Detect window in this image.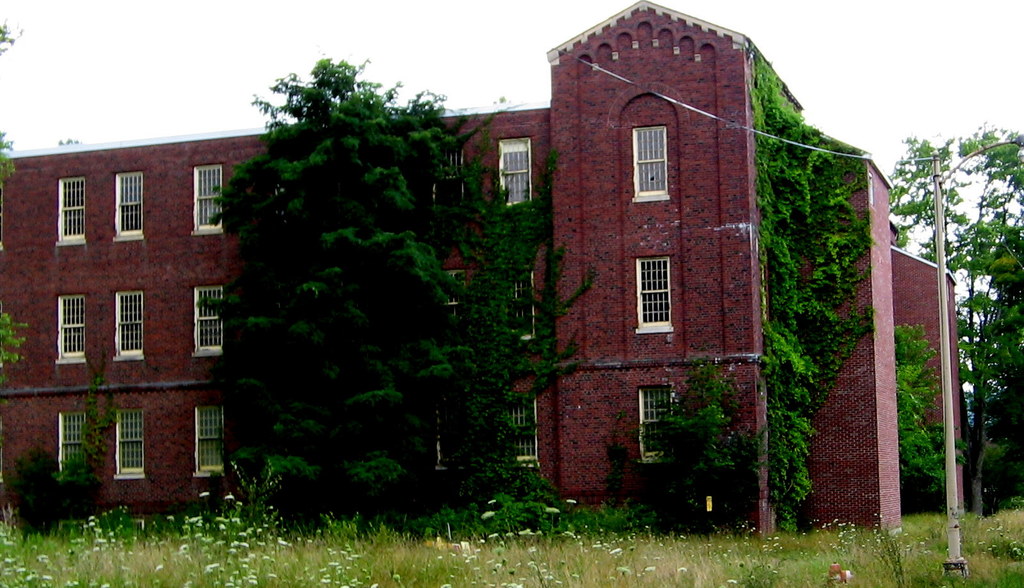
Detection: [637, 255, 676, 331].
